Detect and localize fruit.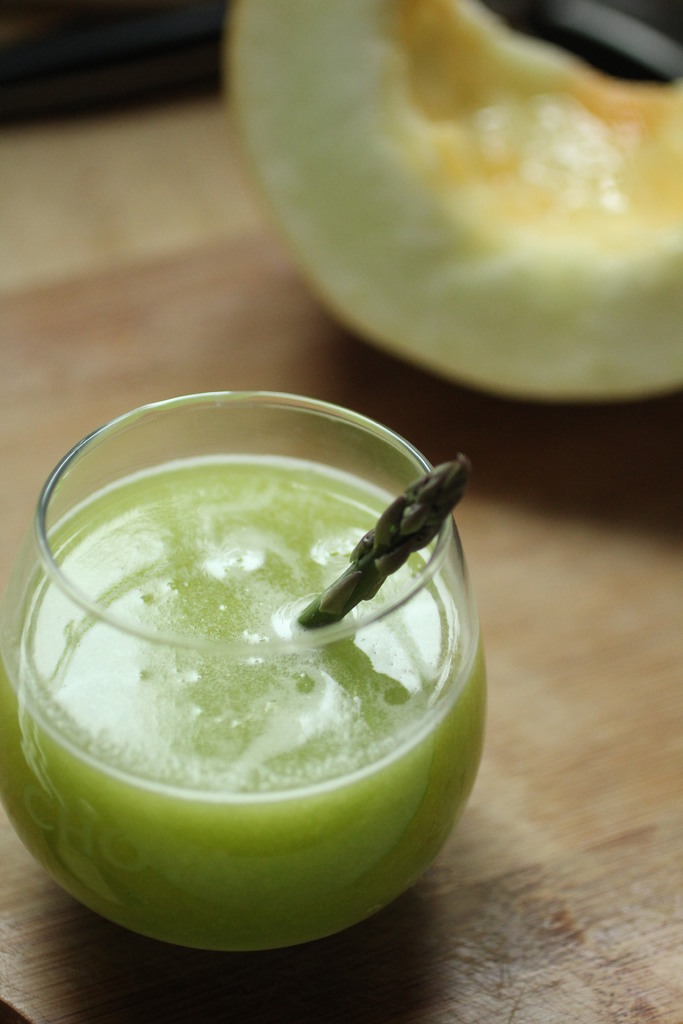
Localized at locate(249, 0, 682, 414).
